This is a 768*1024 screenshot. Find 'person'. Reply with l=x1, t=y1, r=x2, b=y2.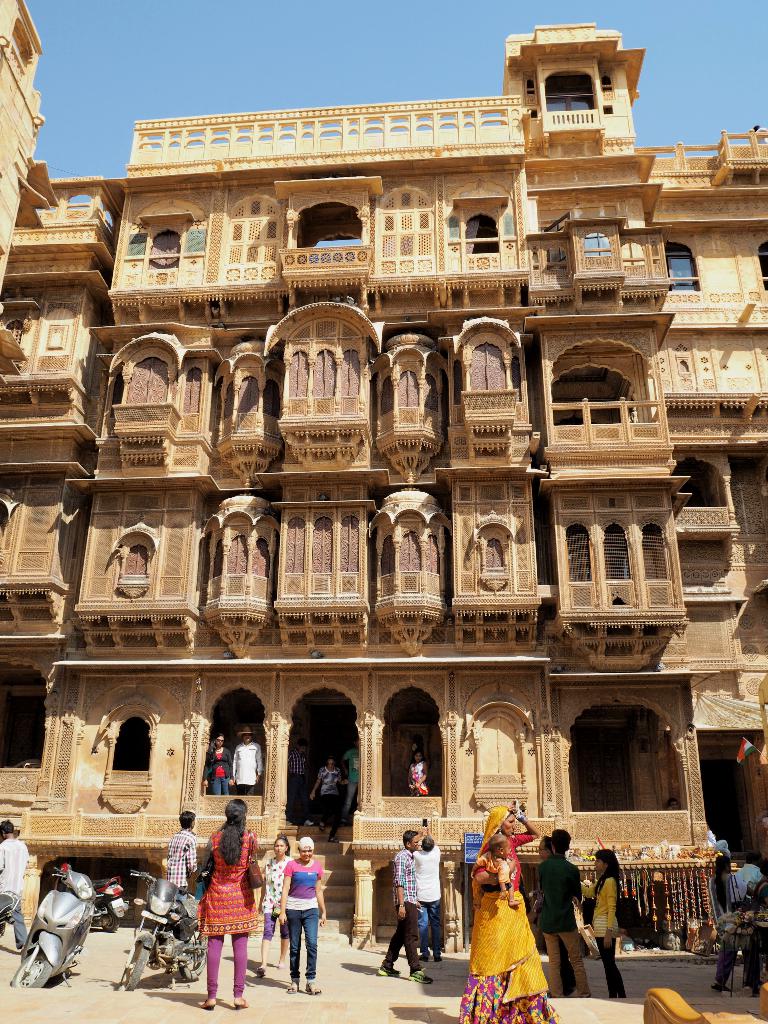
l=709, t=851, r=767, b=994.
